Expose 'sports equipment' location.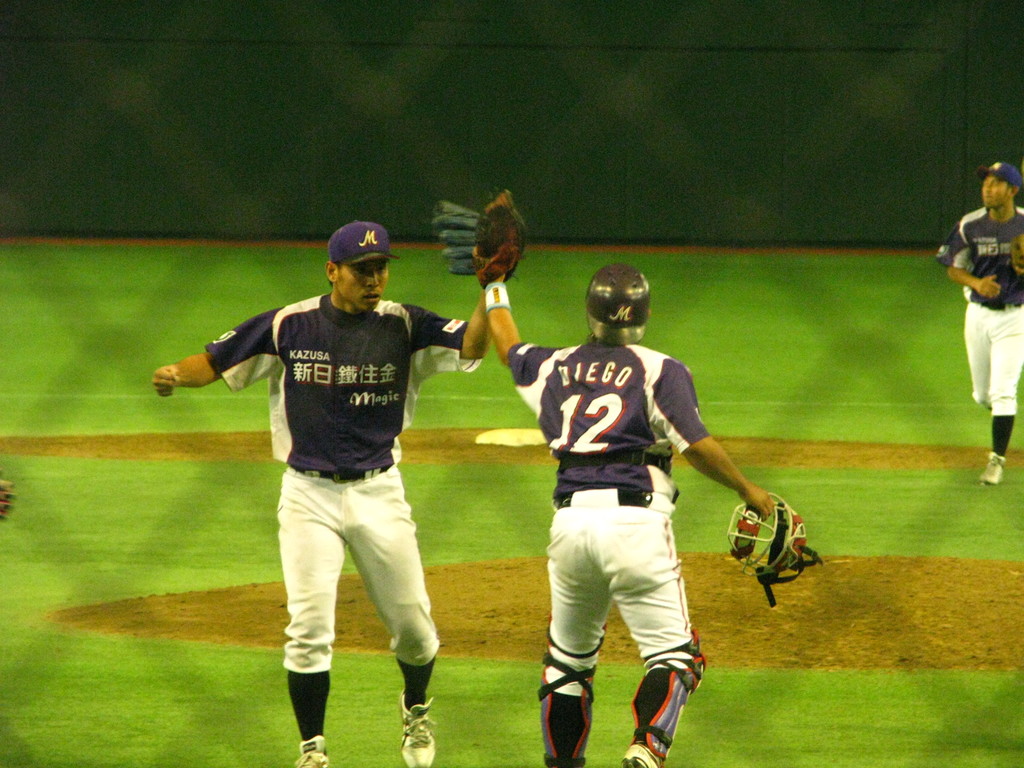
Exposed at region(292, 735, 330, 767).
